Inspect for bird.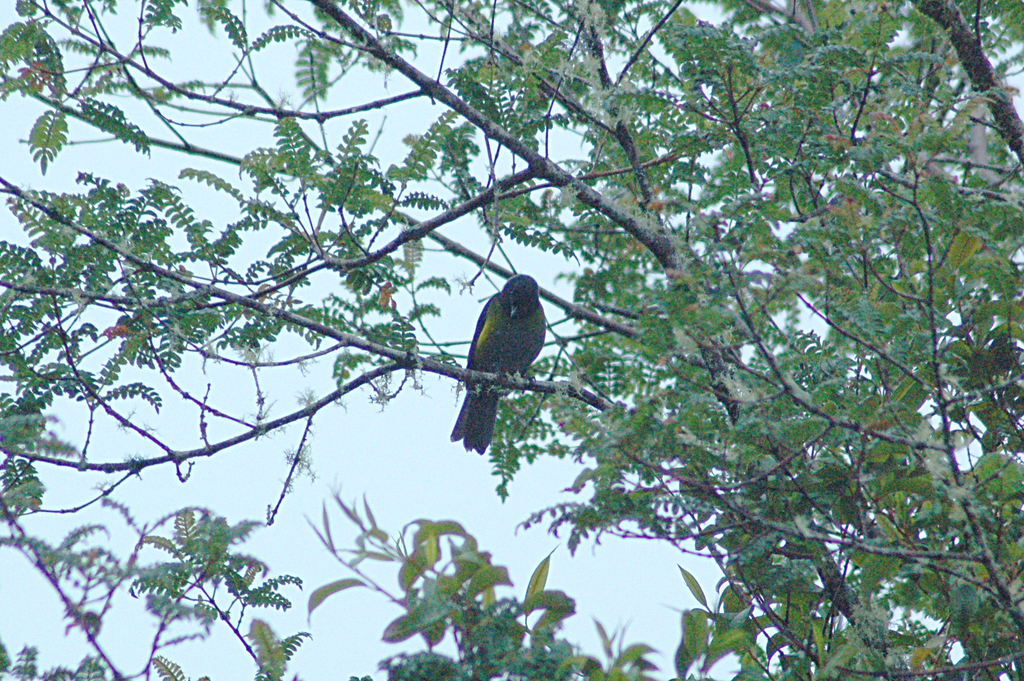
Inspection: {"x1": 451, "y1": 272, "x2": 547, "y2": 455}.
